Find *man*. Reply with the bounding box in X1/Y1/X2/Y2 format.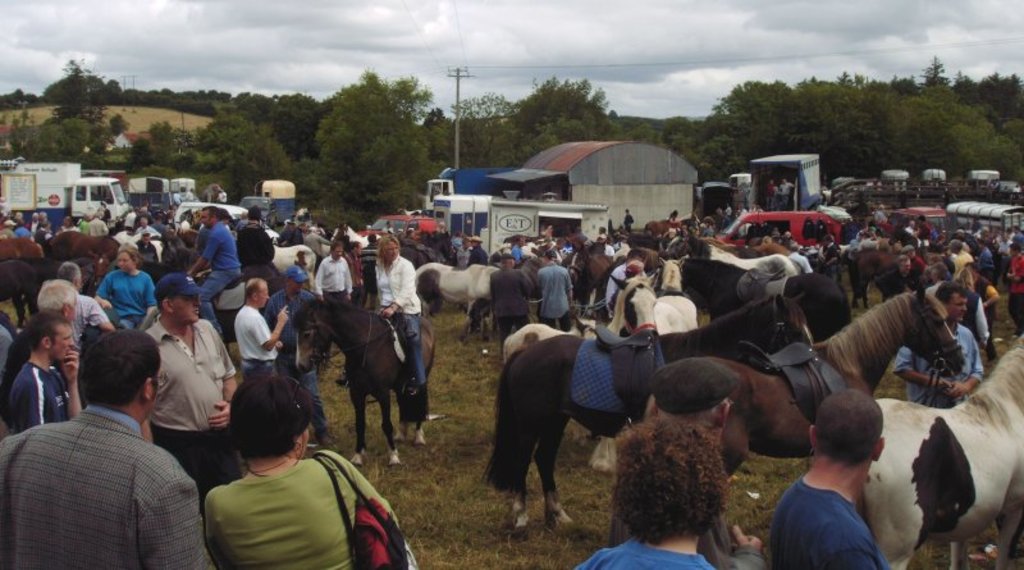
262/268/332/443.
